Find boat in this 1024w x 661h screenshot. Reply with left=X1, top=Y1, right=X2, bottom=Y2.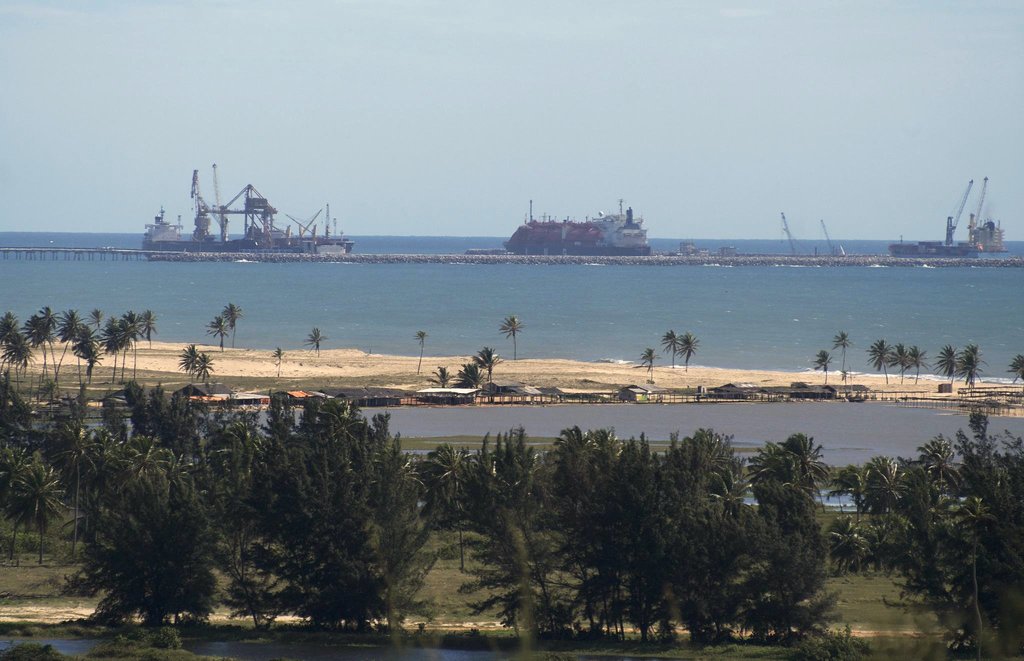
left=881, top=234, right=968, bottom=255.
